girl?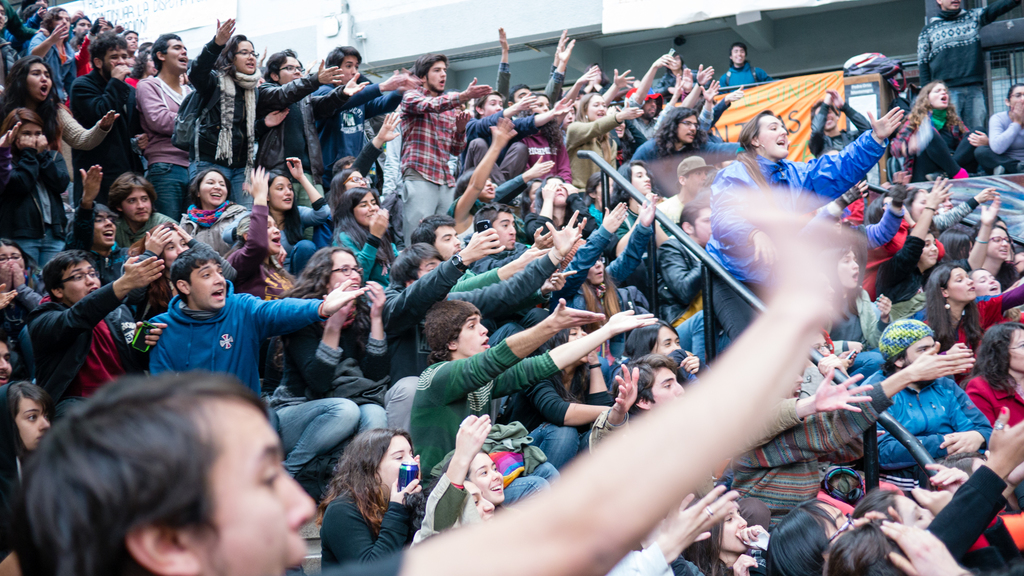
[446, 452, 508, 515]
